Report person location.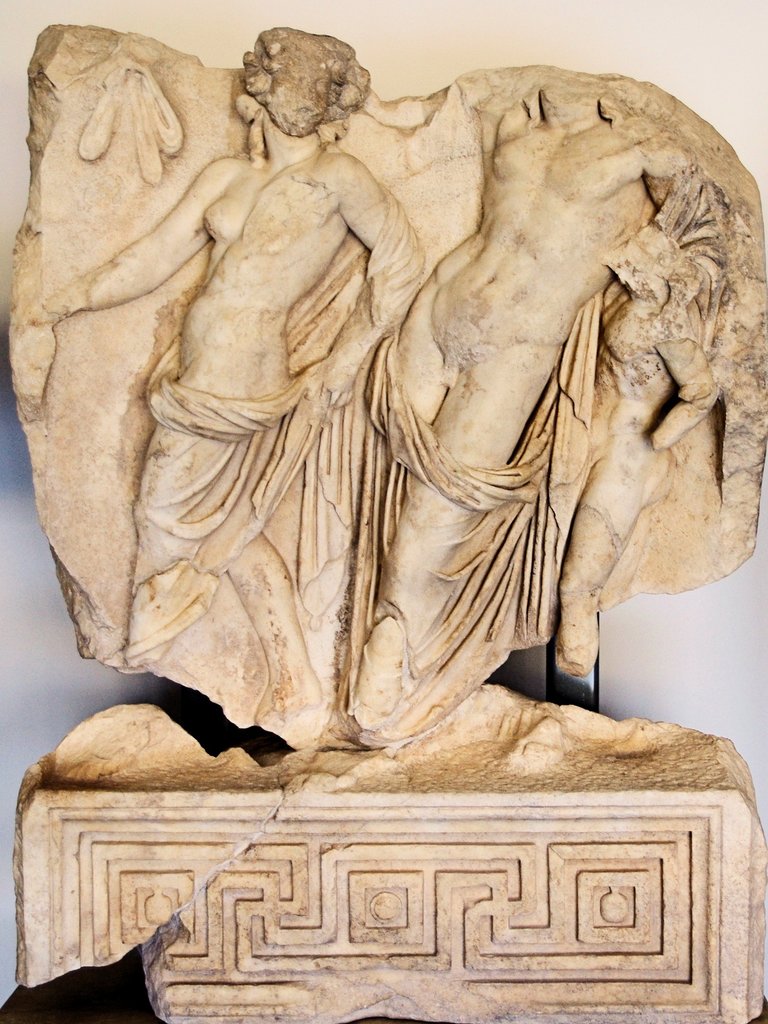
Report: detection(563, 274, 721, 675).
